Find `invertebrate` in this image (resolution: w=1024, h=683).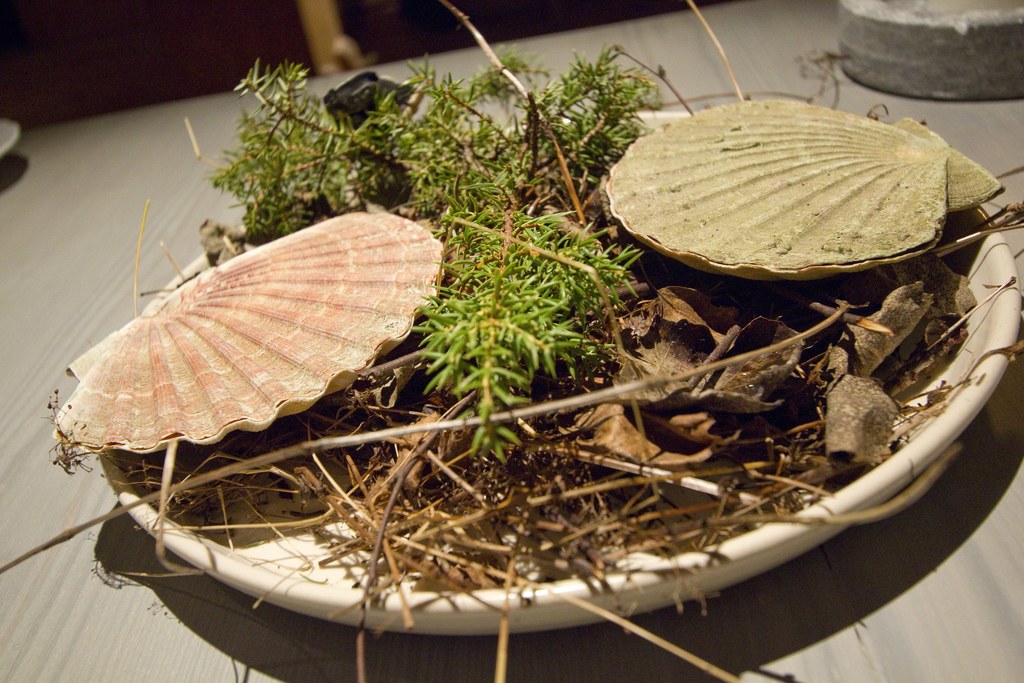
[x1=47, y1=201, x2=449, y2=453].
